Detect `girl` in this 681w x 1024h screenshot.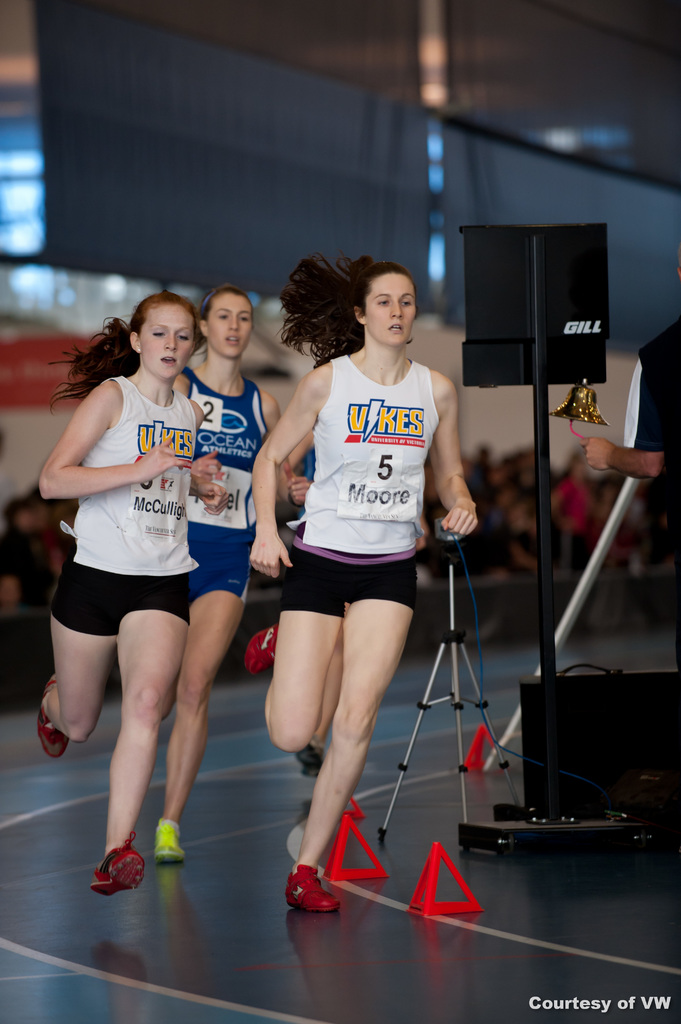
Detection: Rect(248, 241, 476, 909).
